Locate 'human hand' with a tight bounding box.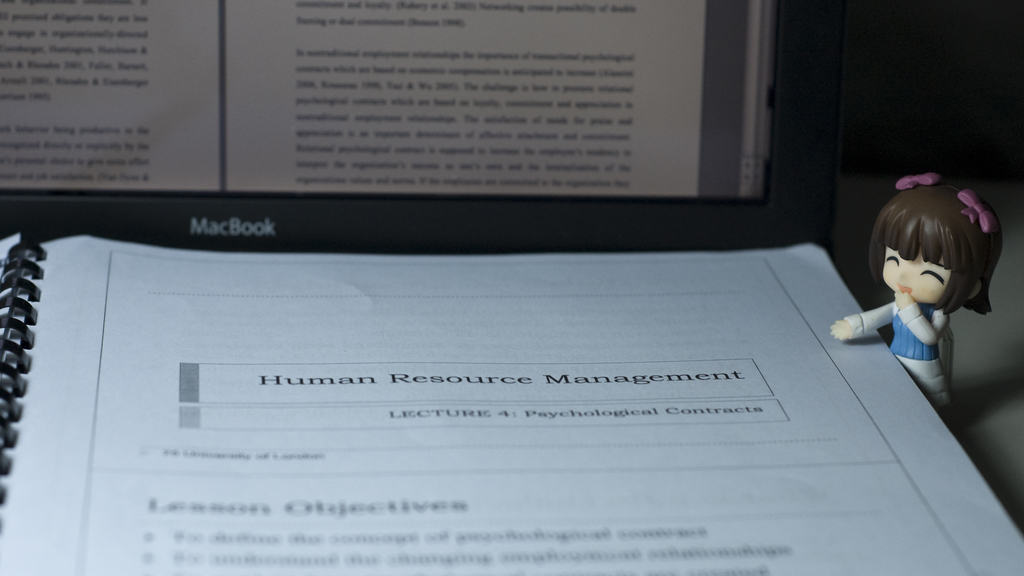
[830, 318, 854, 342].
